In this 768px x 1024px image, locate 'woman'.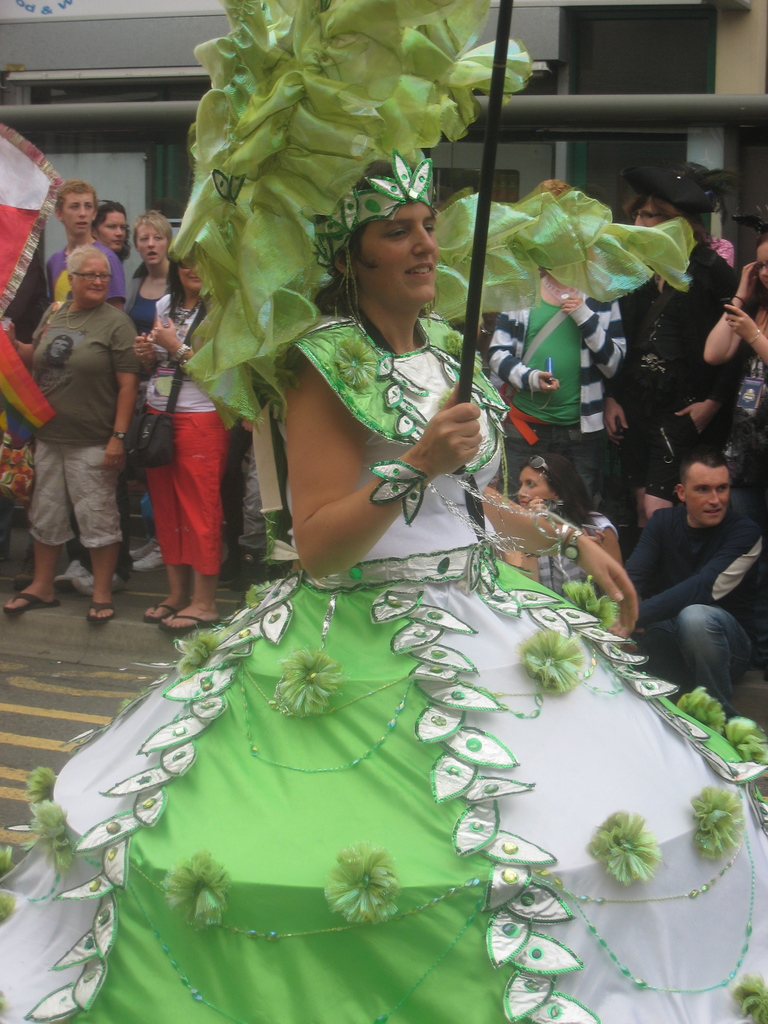
Bounding box: 6 242 142 628.
